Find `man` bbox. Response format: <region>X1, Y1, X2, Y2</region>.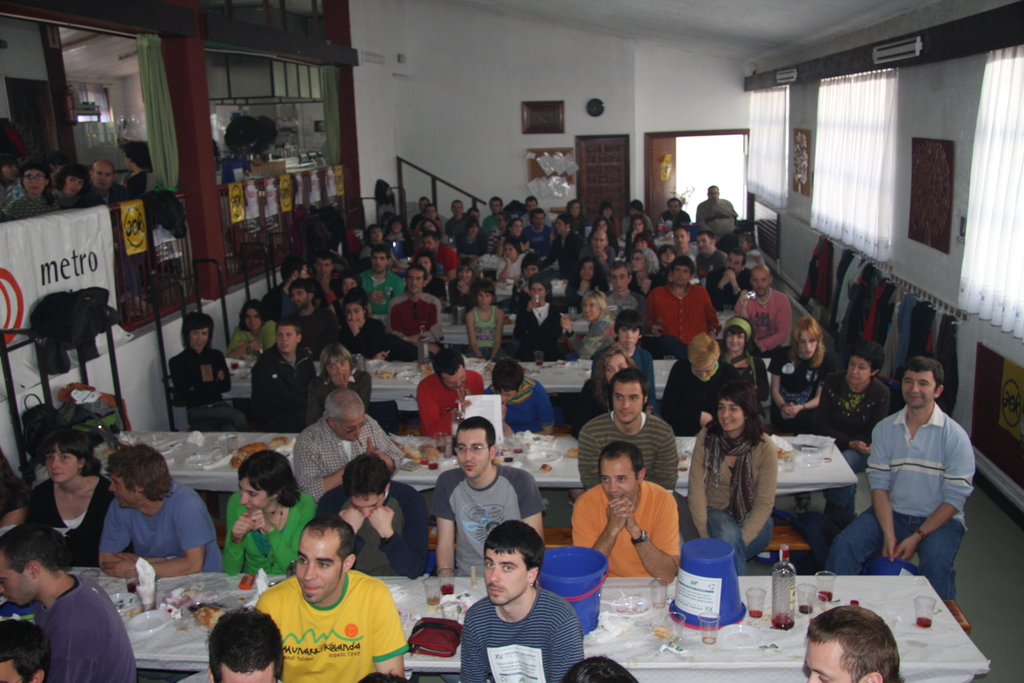
<region>312, 248, 341, 299</region>.
